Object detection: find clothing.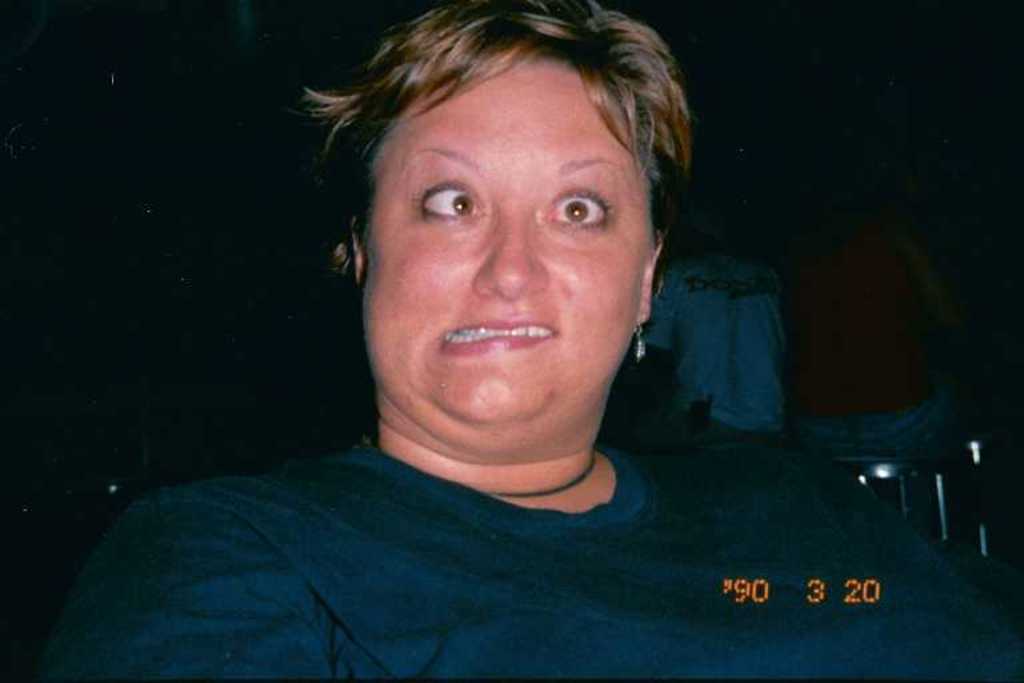
pyautogui.locateOnScreen(56, 404, 1001, 658).
